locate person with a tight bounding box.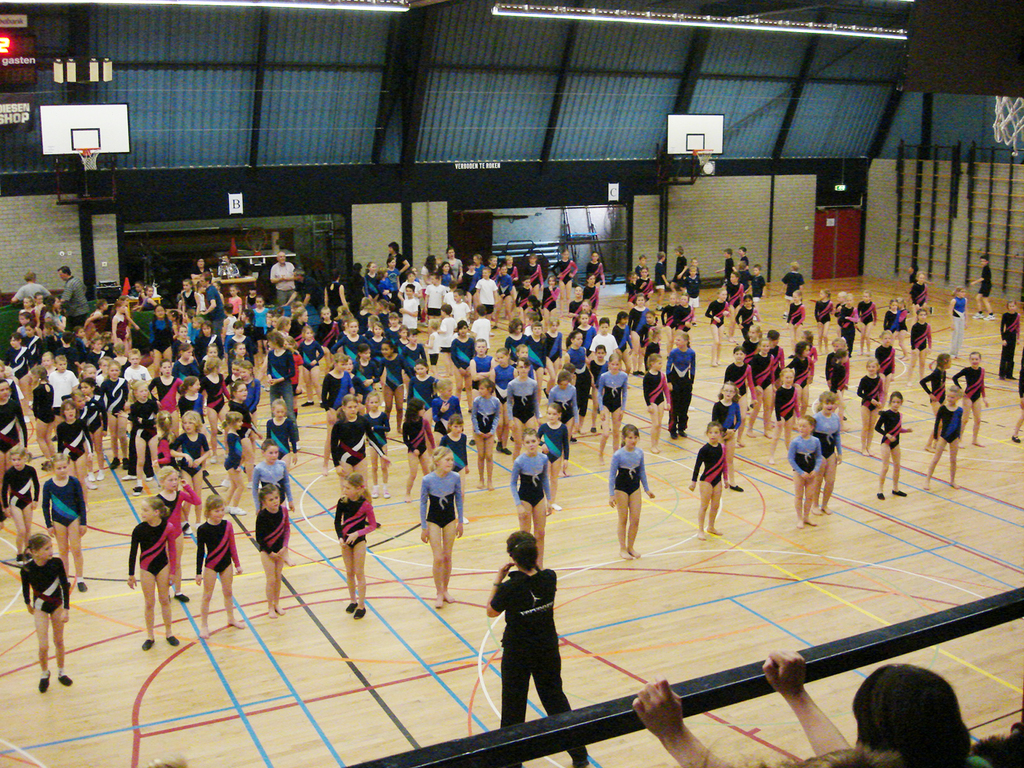
[left=22, top=536, right=69, bottom=691].
